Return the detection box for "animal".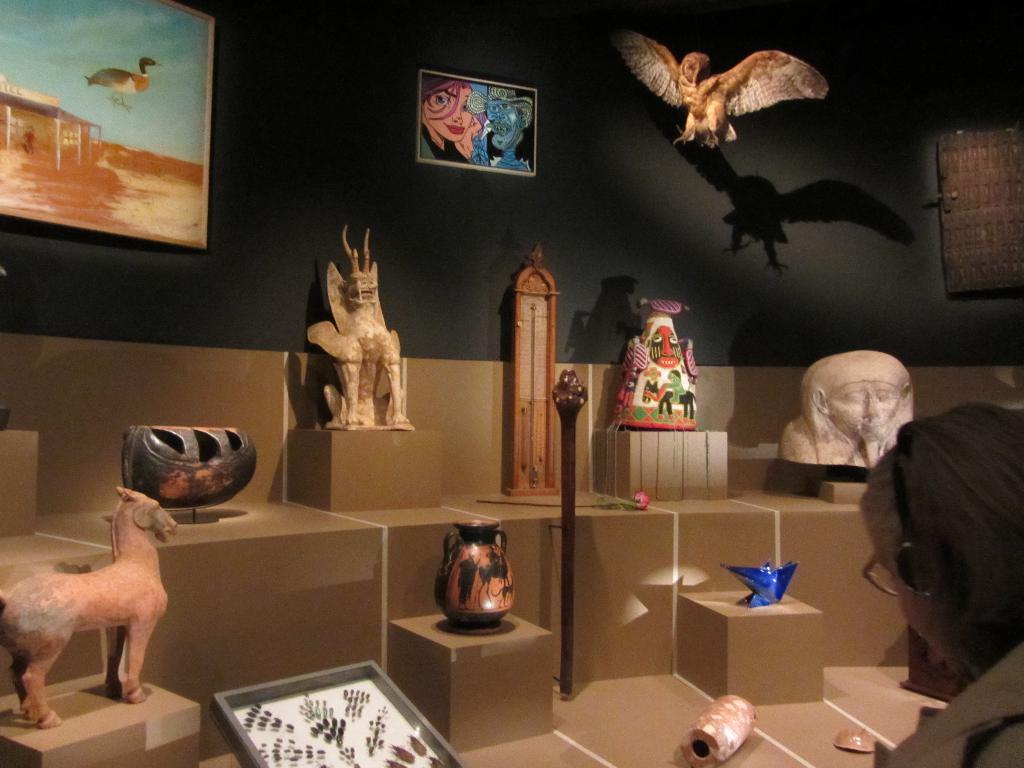
{"x1": 302, "y1": 227, "x2": 412, "y2": 435}.
